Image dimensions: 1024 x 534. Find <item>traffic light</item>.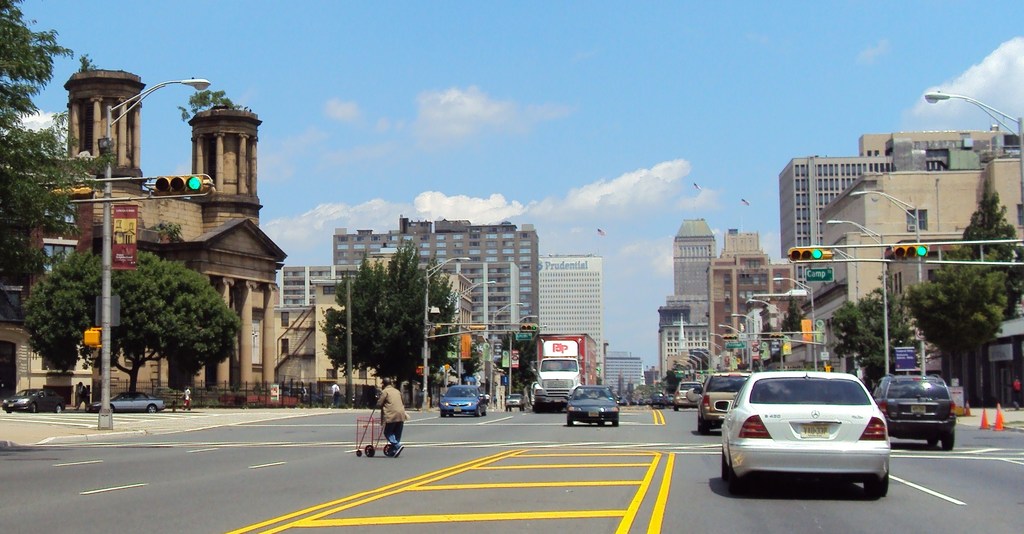
locate(445, 363, 449, 372).
